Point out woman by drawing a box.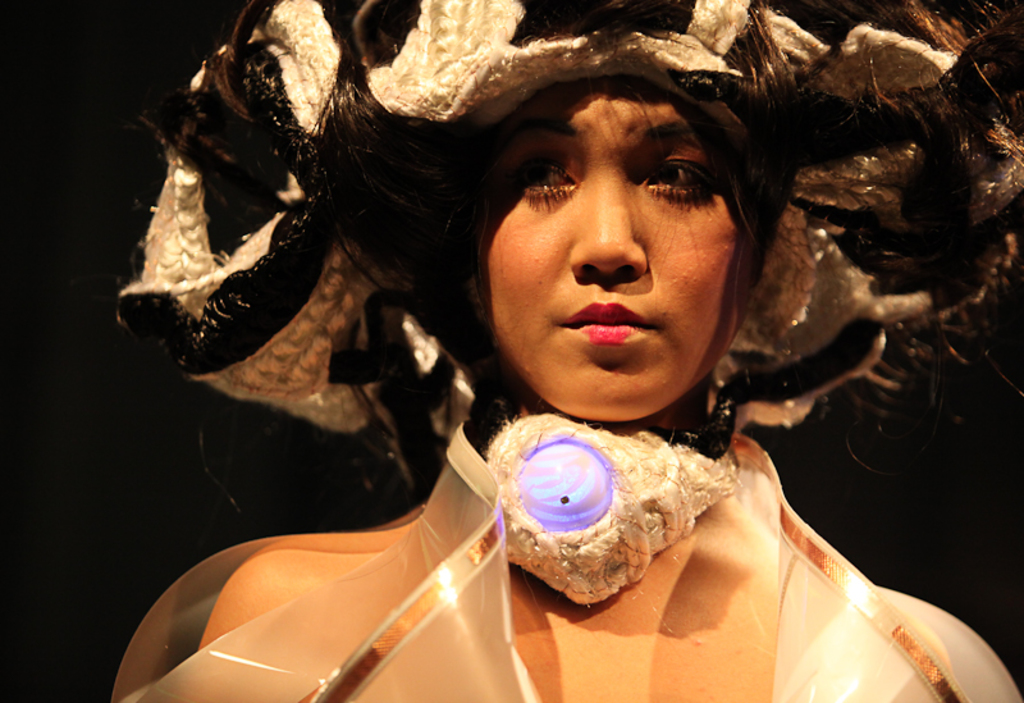
[x1=113, y1=0, x2=1023, y2=702].
